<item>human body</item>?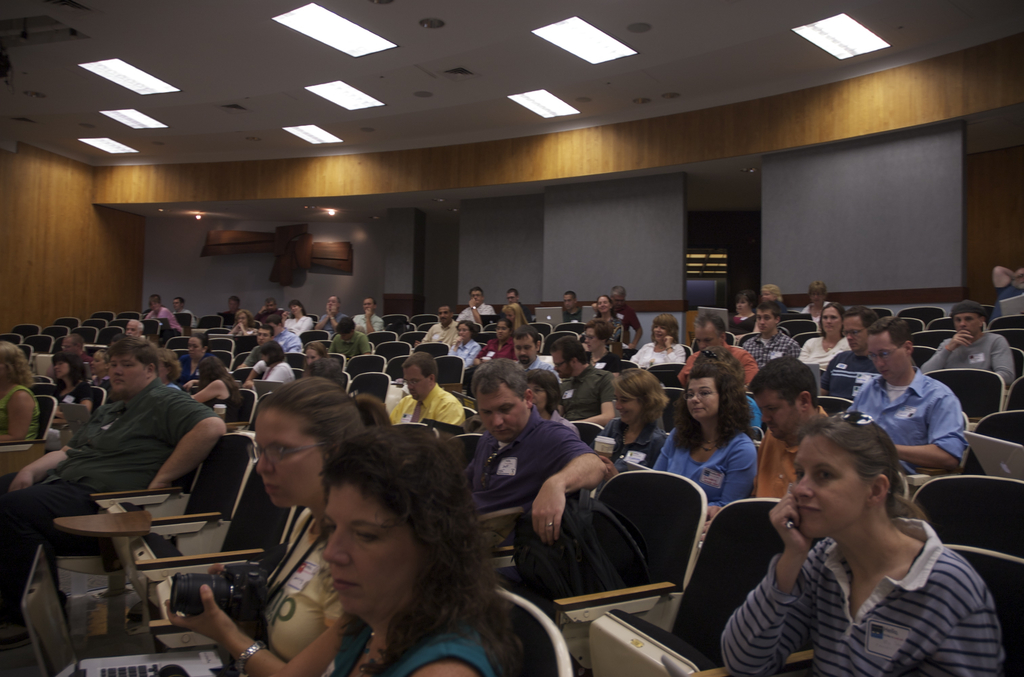
detection(0, 376, 225, 653)
